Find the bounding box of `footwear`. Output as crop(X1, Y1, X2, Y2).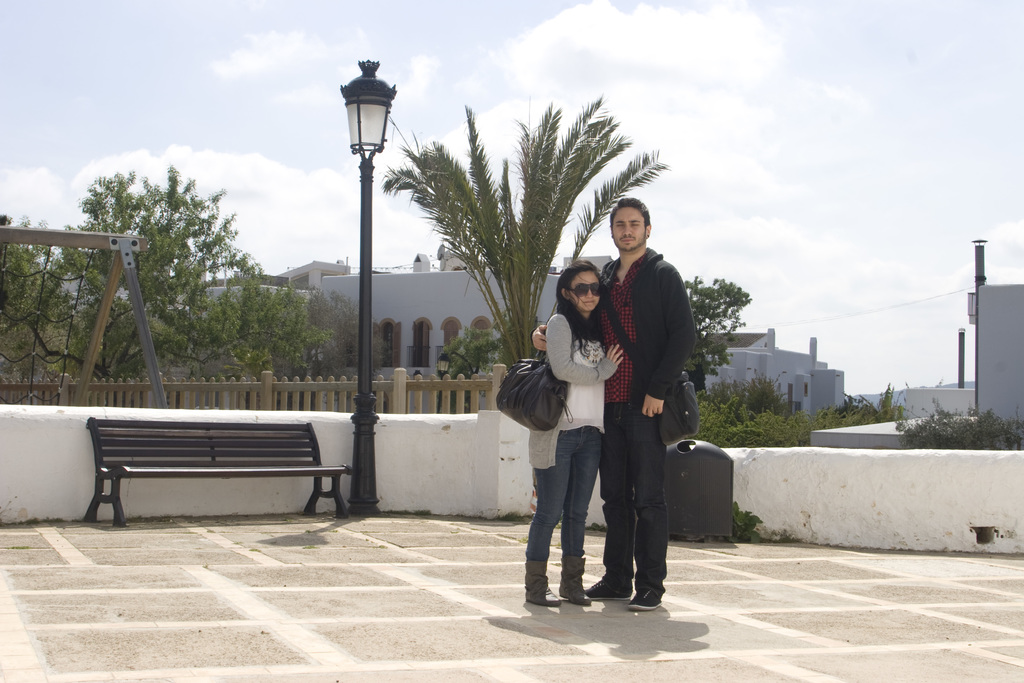
crop(627, 586, 663, 609).
